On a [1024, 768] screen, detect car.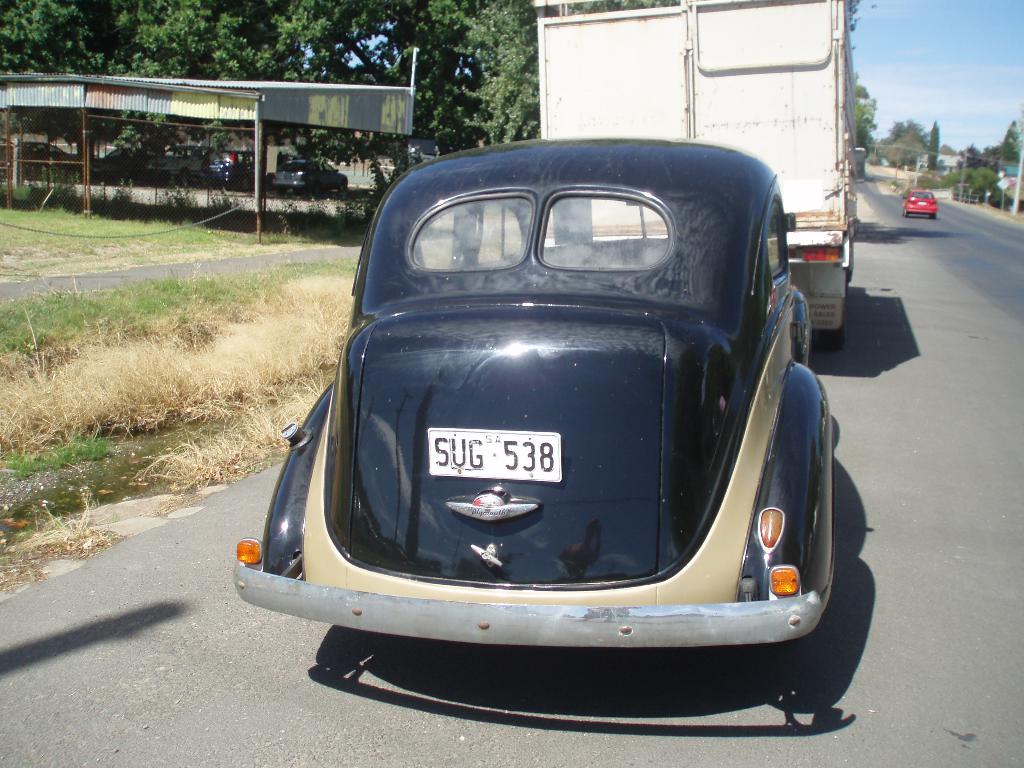
rect(390, 148, 434, 180).
